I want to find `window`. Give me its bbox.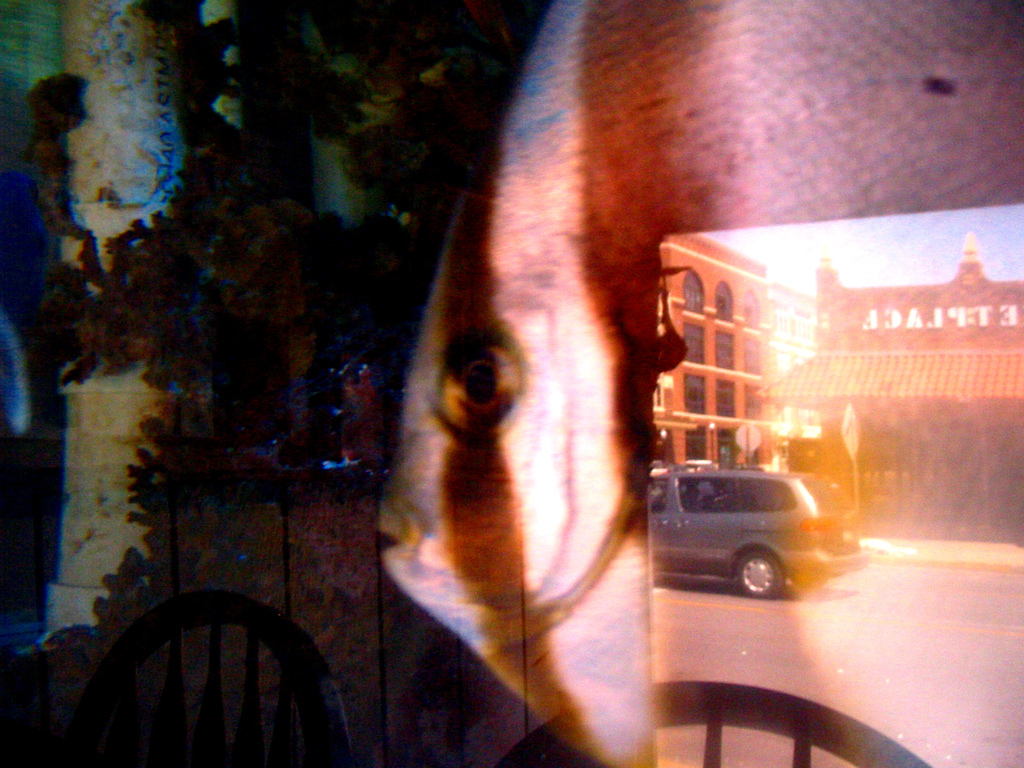
detection(678, 475, 738, 511).
